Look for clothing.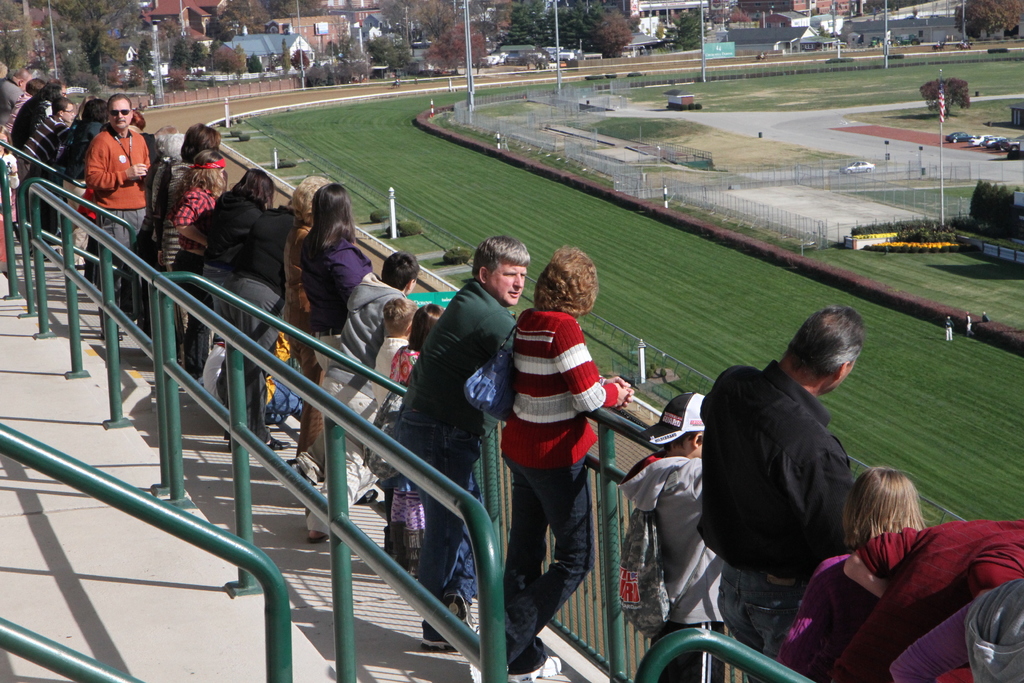
Found: BBox(143, 165, 170, 254).
